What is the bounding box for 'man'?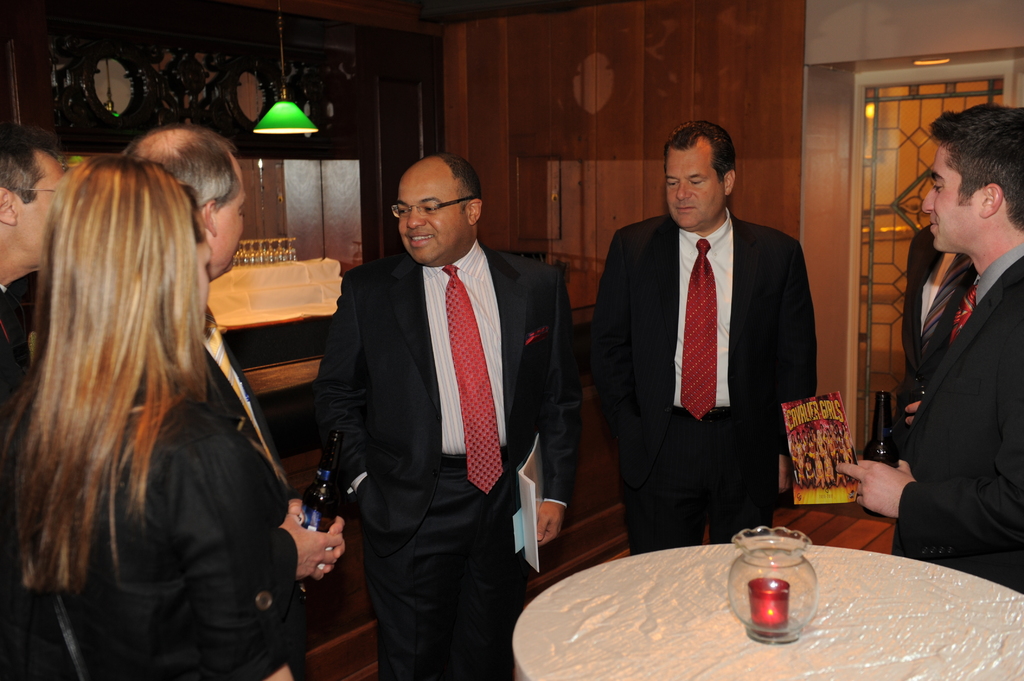
crop(122, 122, 294, 511).
